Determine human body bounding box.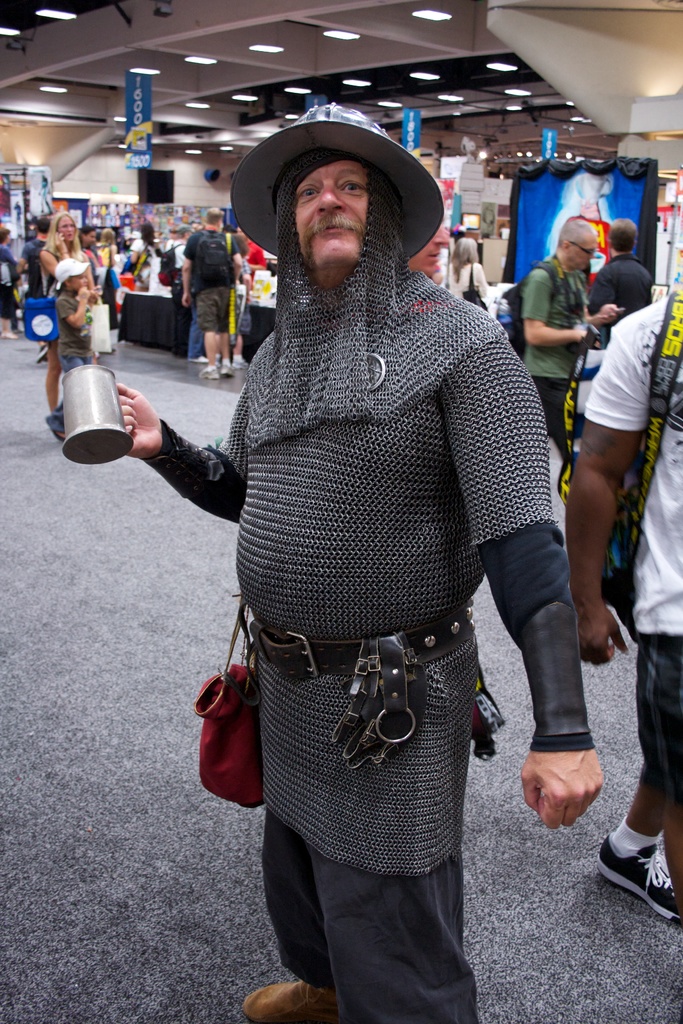
Determined: [40, 216, 93, 407].
